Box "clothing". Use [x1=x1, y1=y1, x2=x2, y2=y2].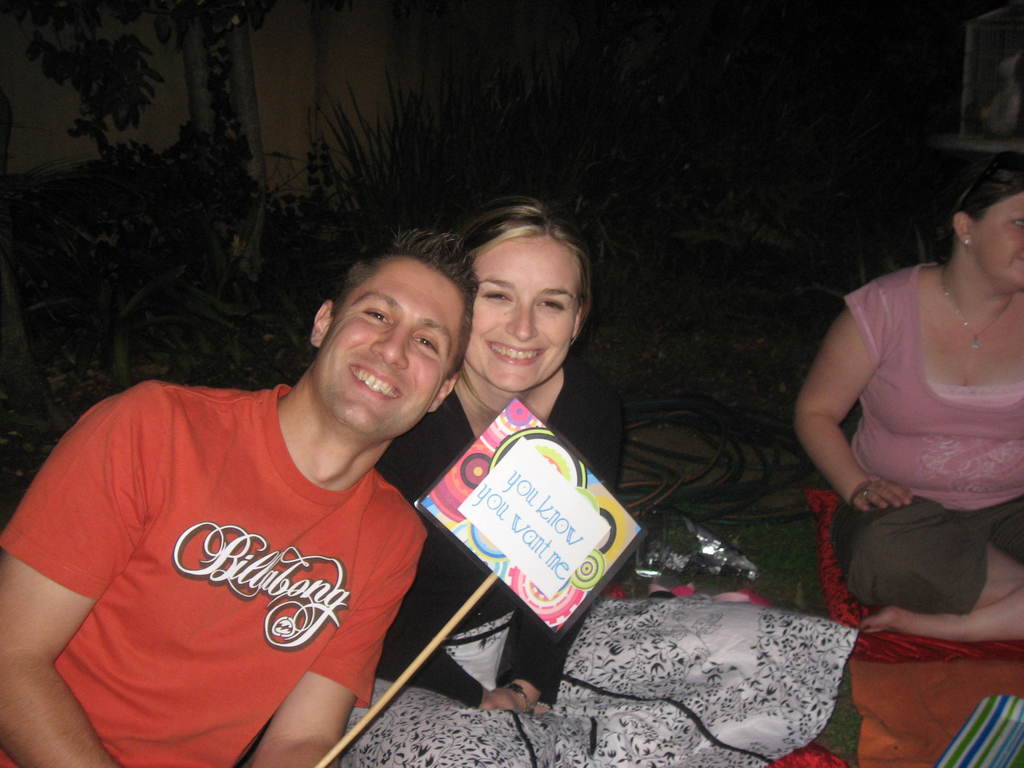
[x1=44, y1=358, x2=431, y2=742].
